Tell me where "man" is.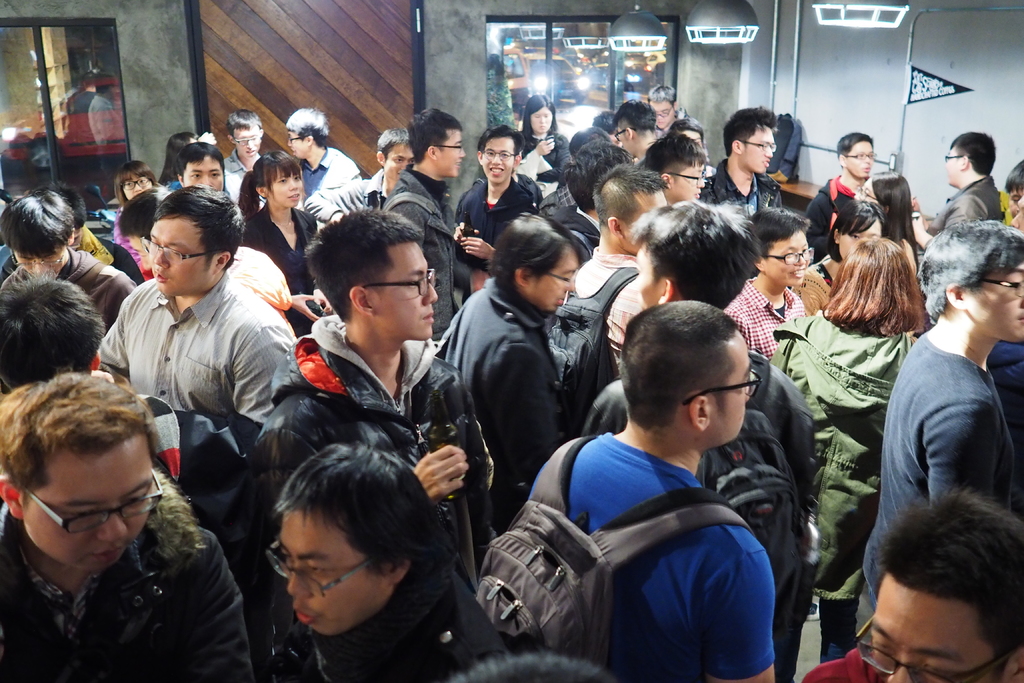
"man" is at bbox(582, 165, 668, 459).
